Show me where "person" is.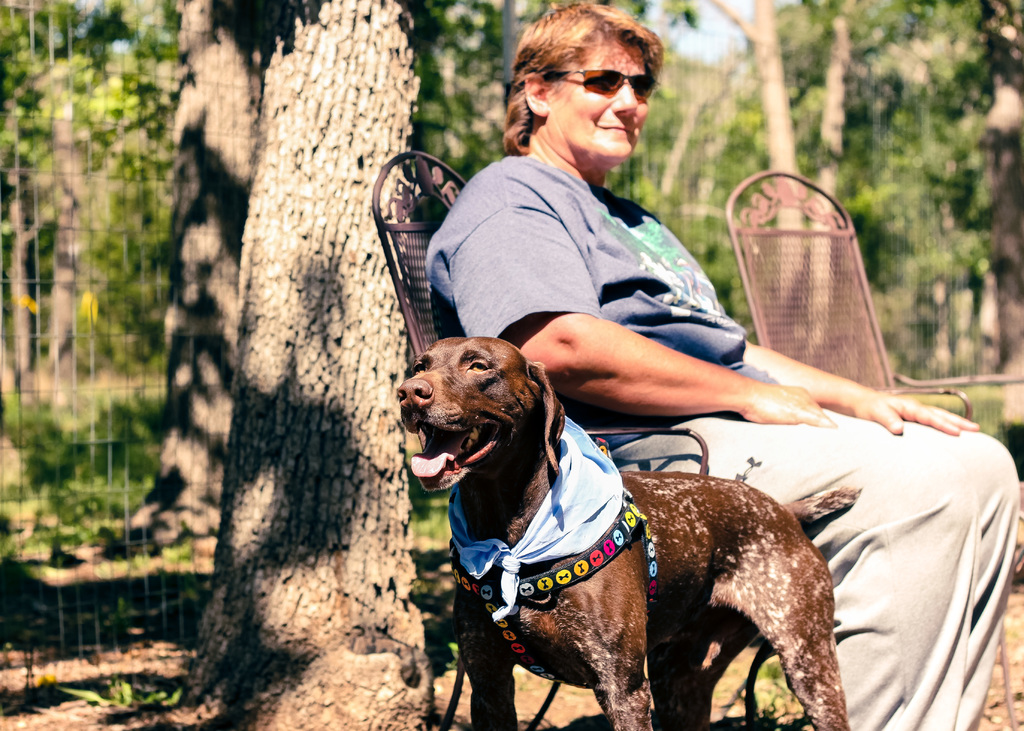
"person" is at select_region(422, 0, 1023, 726).
